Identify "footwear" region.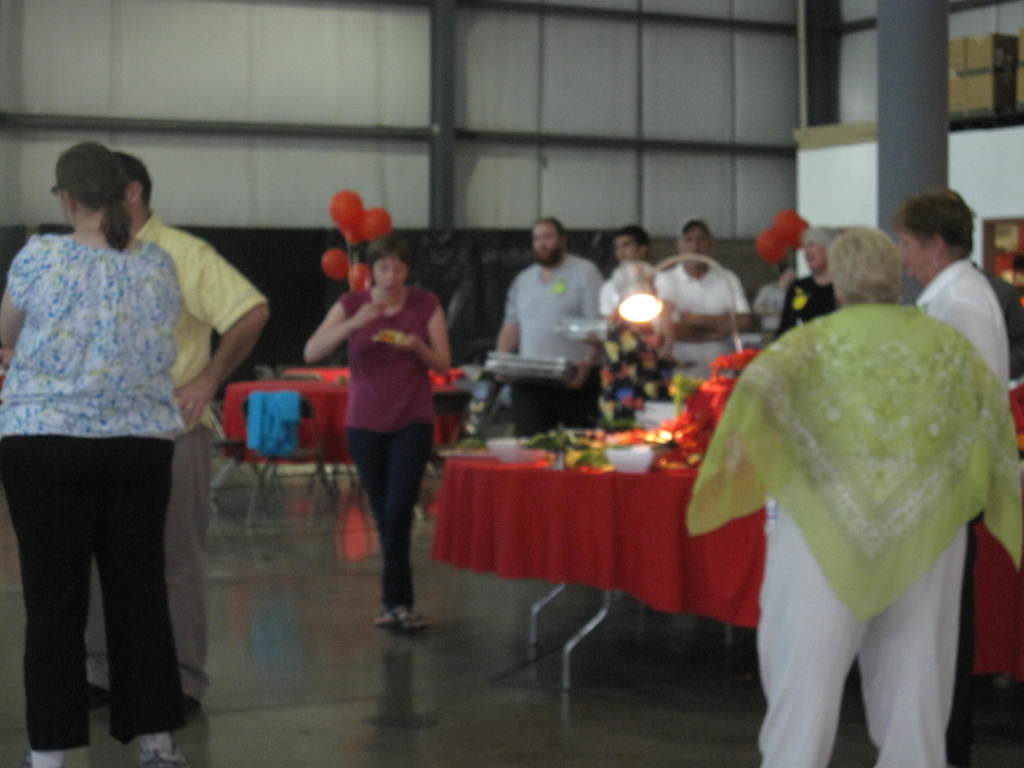
Region: detection(388, 606, 429, 639).
